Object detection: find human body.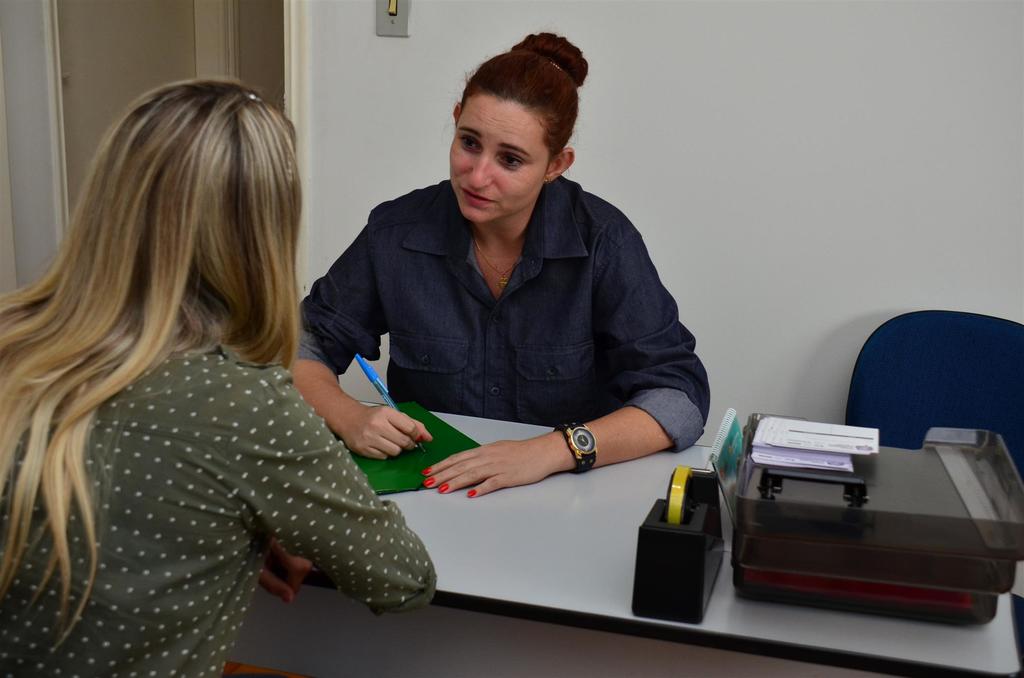
pyautogui.locateOnScreen(20, 85, 454, 663).
